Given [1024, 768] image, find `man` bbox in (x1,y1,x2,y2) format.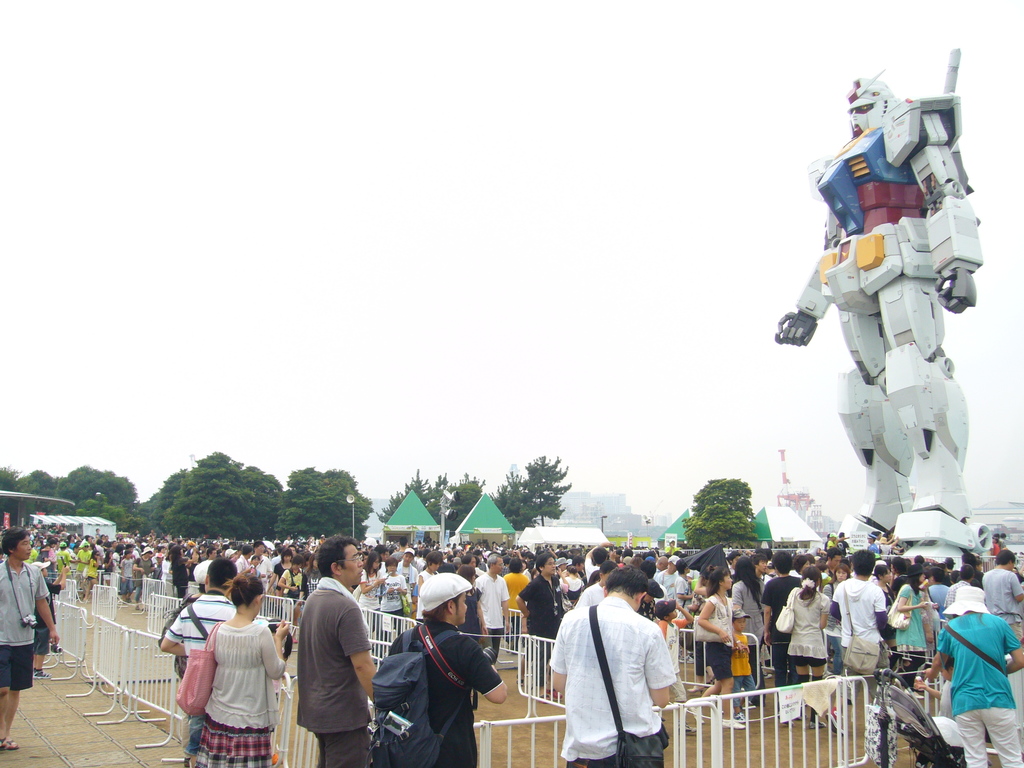
(839,530,847,548).
